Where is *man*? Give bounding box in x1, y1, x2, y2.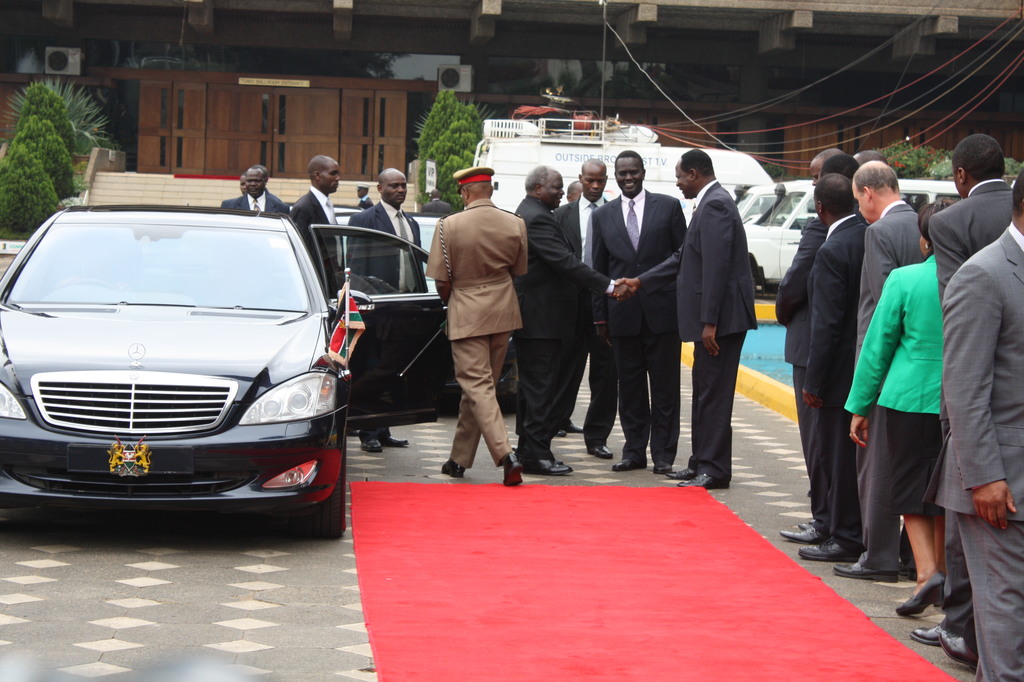
904, 132, 1013, 650.
